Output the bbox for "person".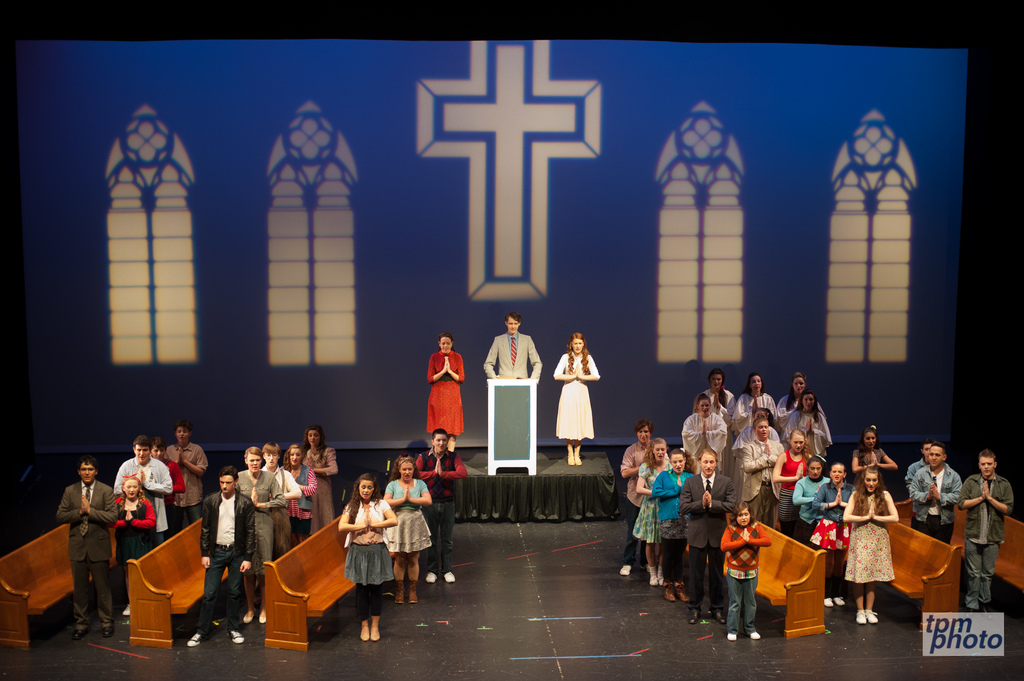
259:437:304:556.
